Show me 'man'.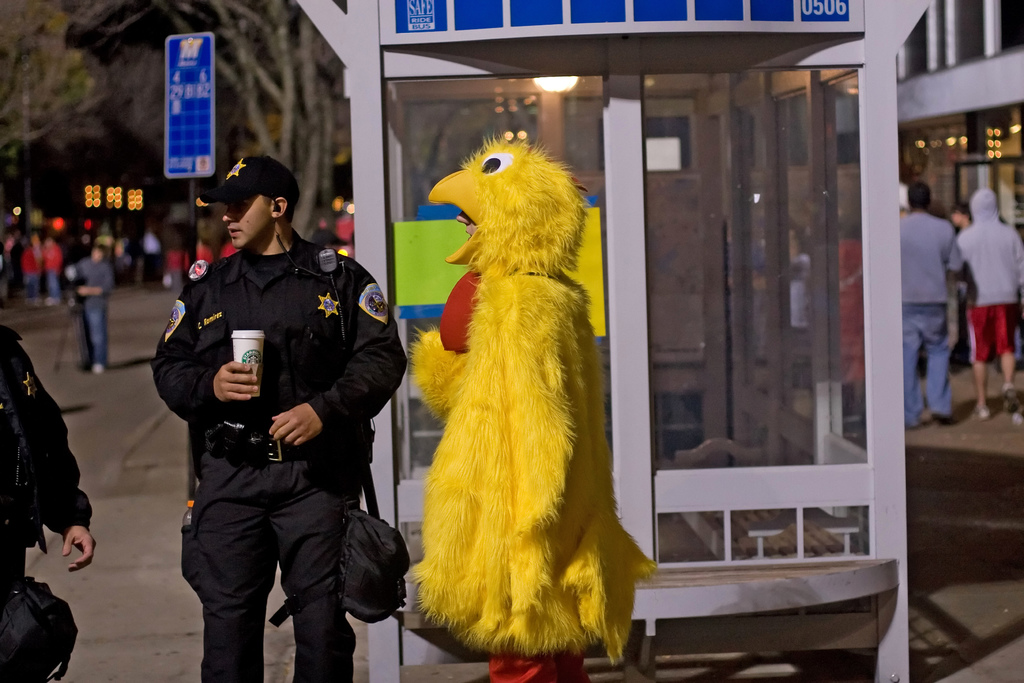
'man' is here: 153 142 406 662.
